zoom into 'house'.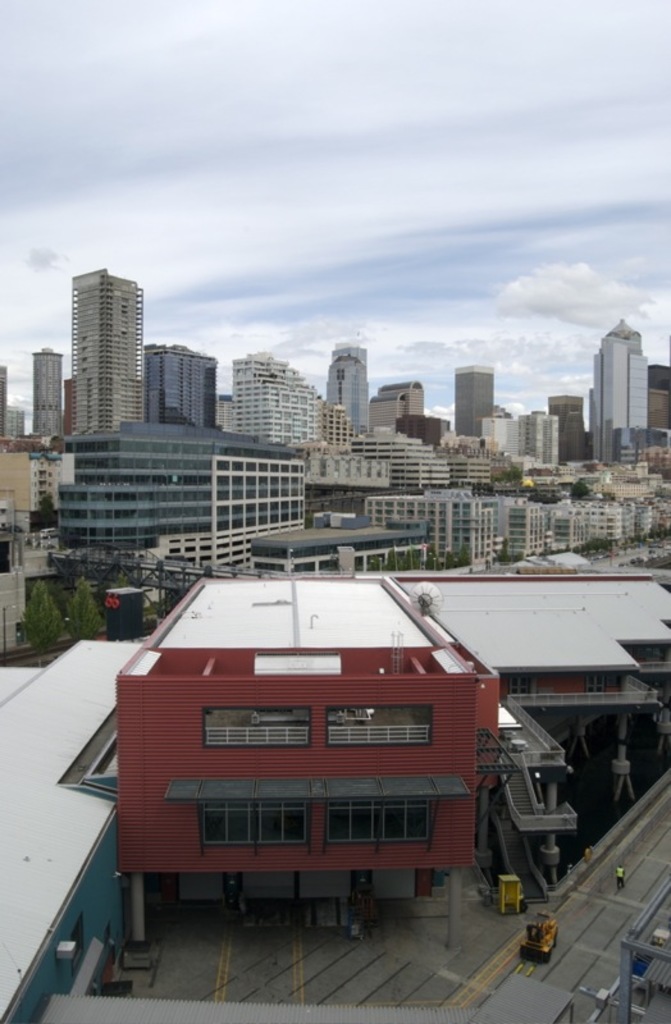
Zoom target: left=599, top=490, right=647, bottom=543.
